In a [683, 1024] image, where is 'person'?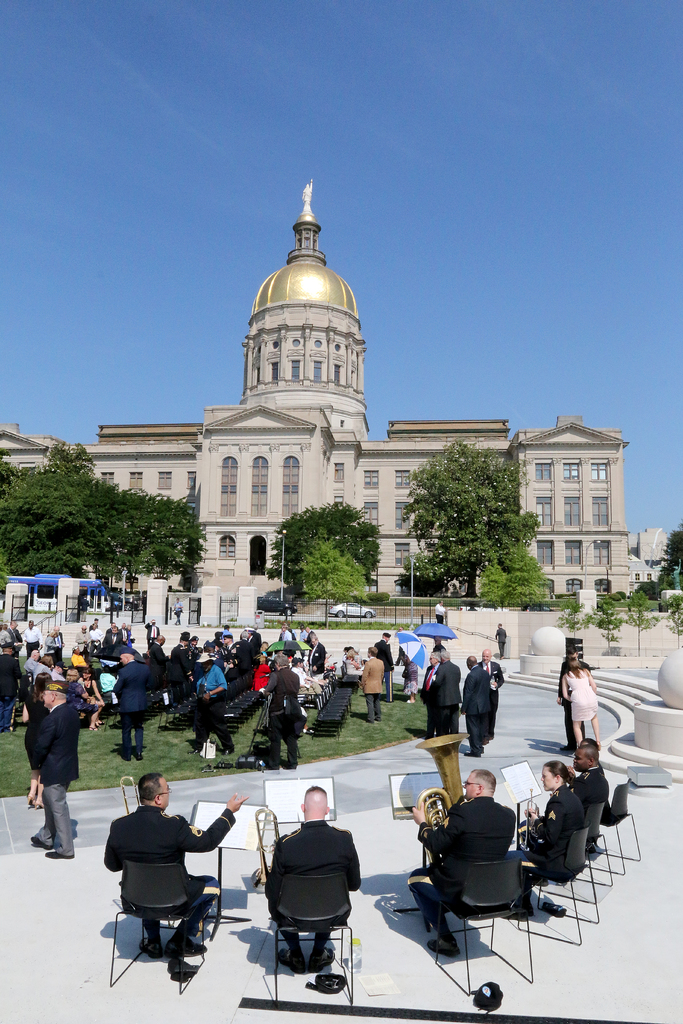
(x1=479, y1=651, x2=500, y2=730).
